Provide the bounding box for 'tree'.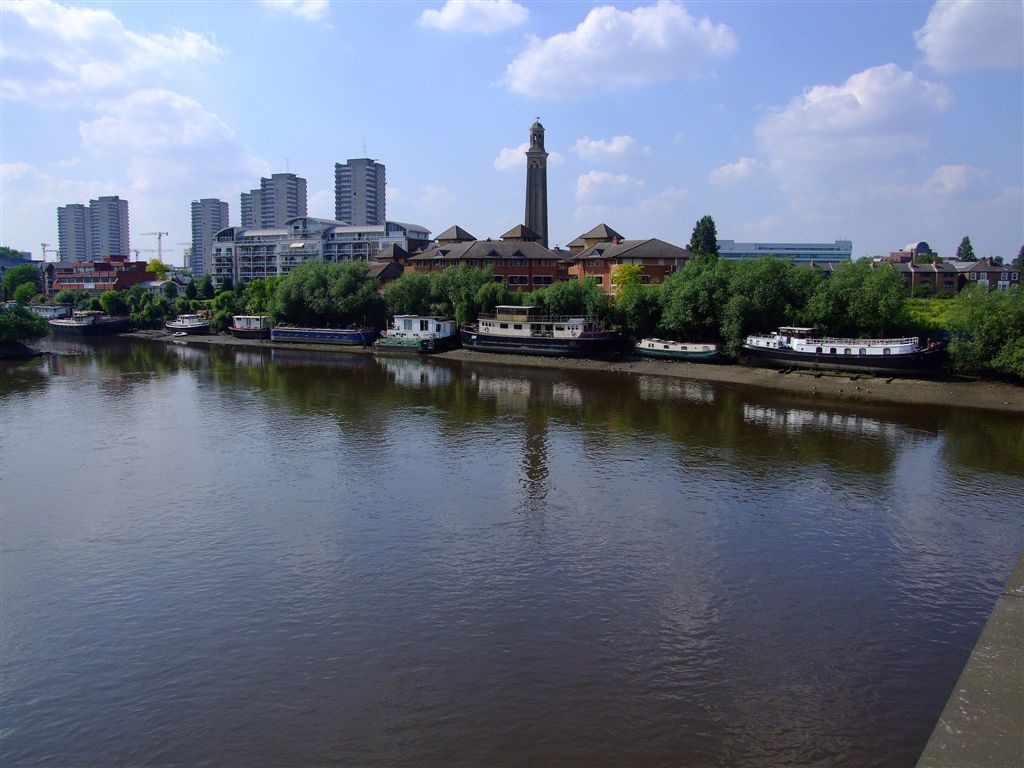
x1=505 y1=289 x2=526 y2=308.
